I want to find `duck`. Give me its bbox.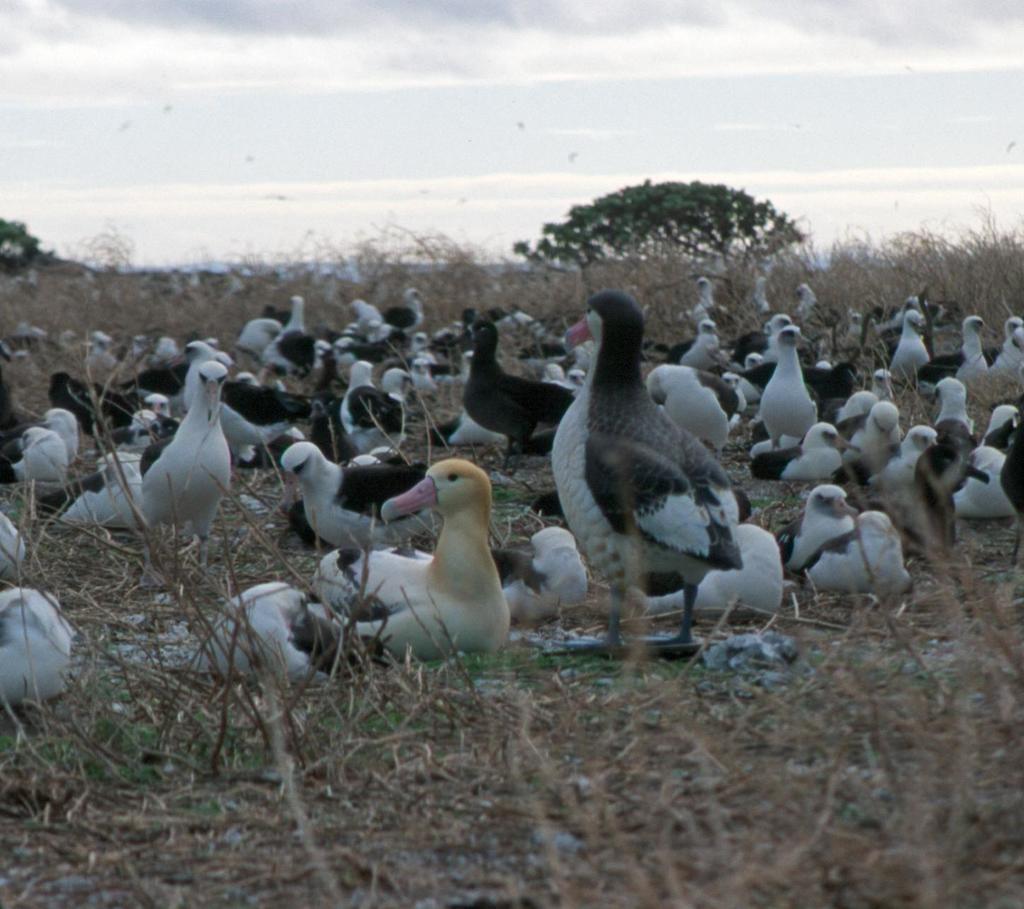
52 429 164 539.
